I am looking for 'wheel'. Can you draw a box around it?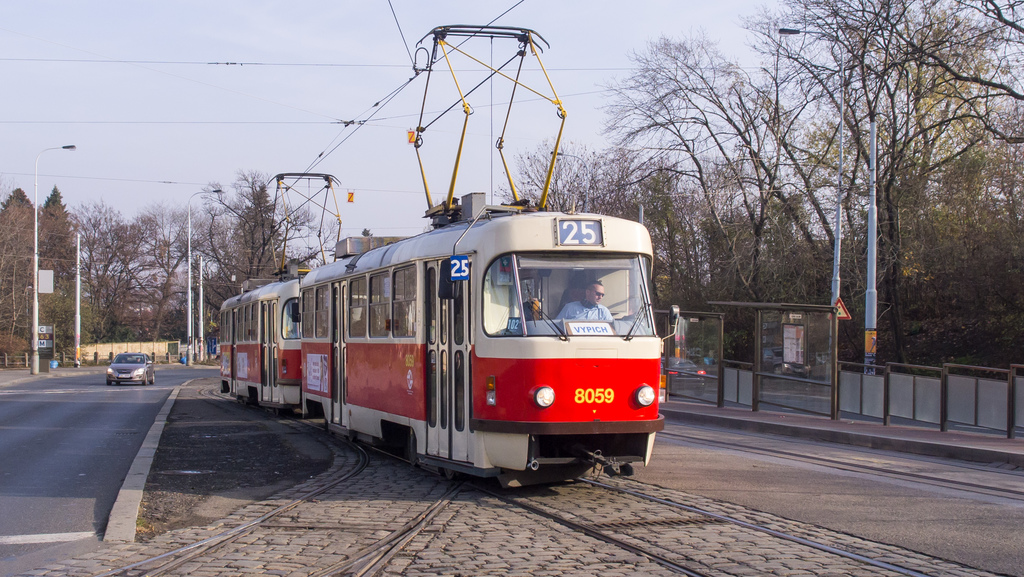
Sure, the bounding box is 139, 373, 148, 385.
